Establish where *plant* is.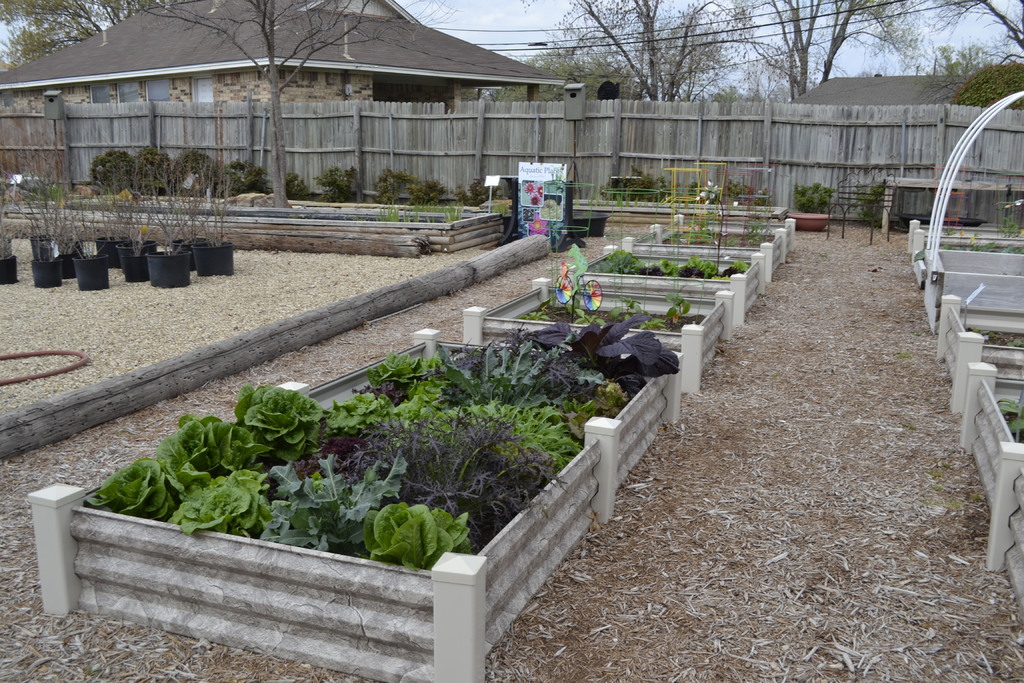
Established at {"left": 309, "top": 169, "right": 364, "bottom": 204}.
